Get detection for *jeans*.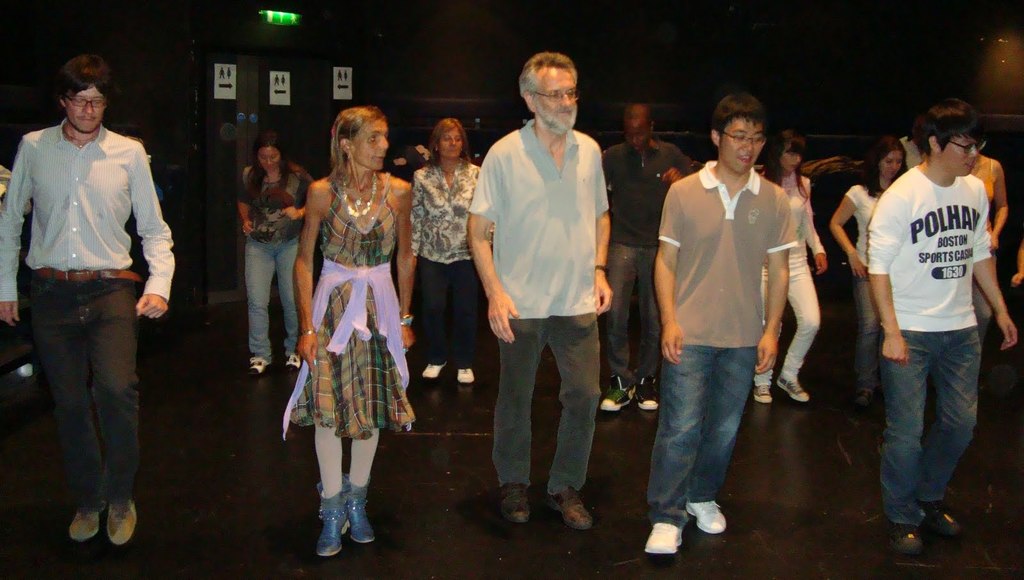
Detection: left=242, top=230, right=300, bottom=348.
